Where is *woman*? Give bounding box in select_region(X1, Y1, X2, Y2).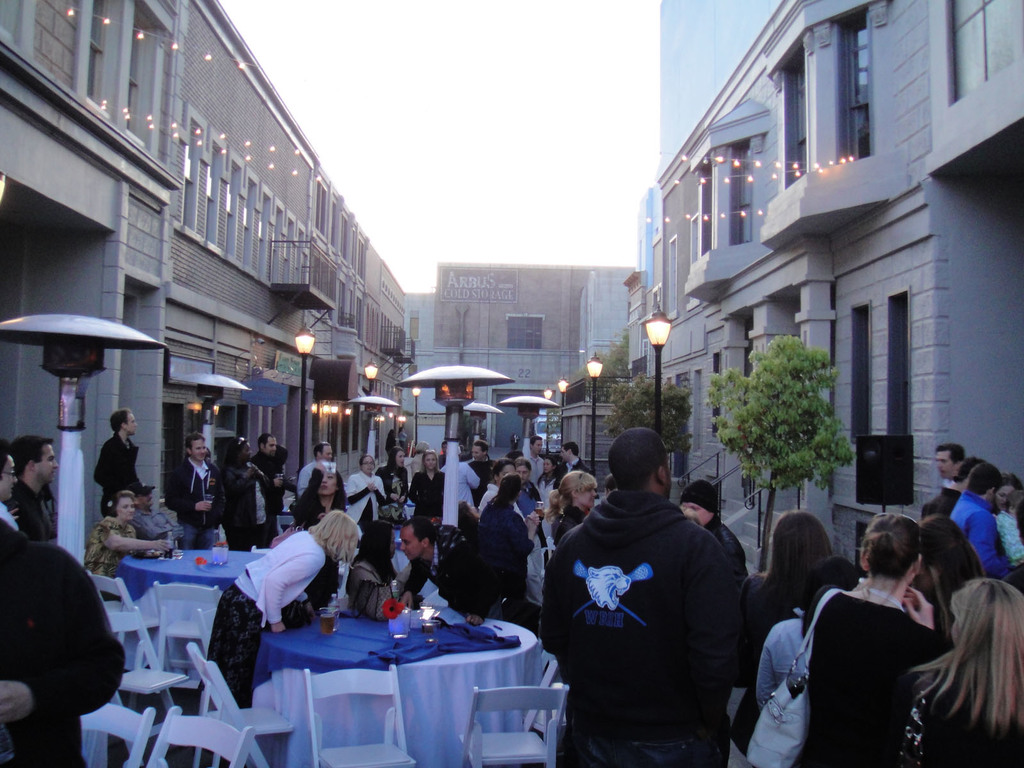
select_region(371, 445, 408, 526).
